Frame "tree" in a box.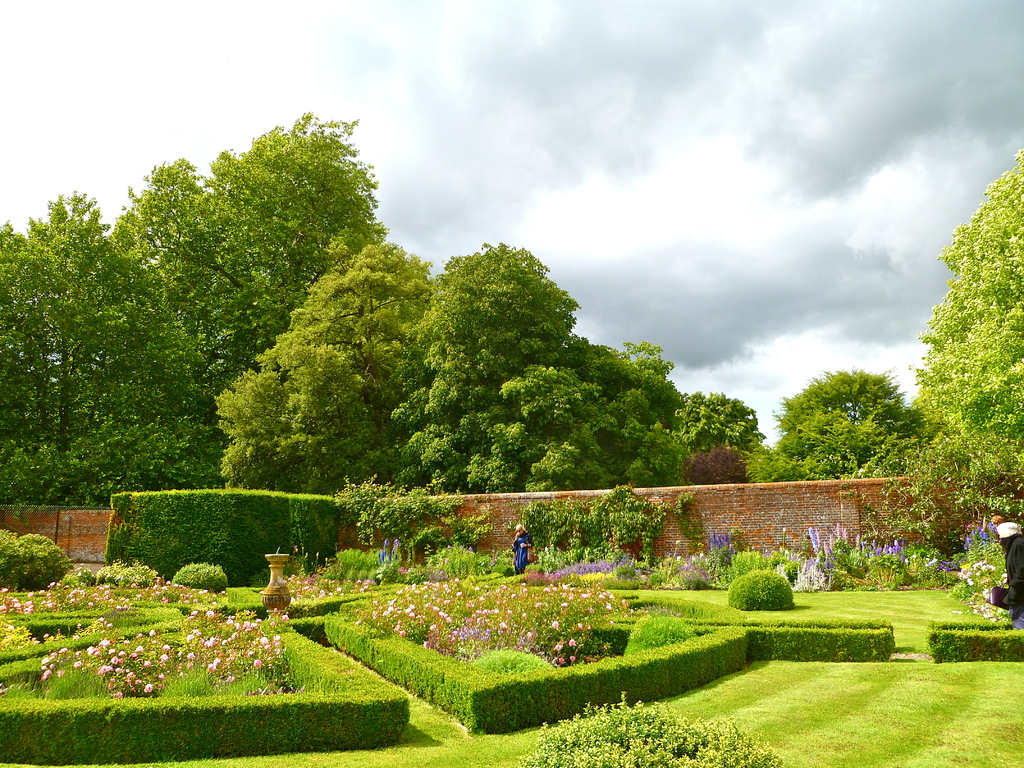
(589,340,705,495).
